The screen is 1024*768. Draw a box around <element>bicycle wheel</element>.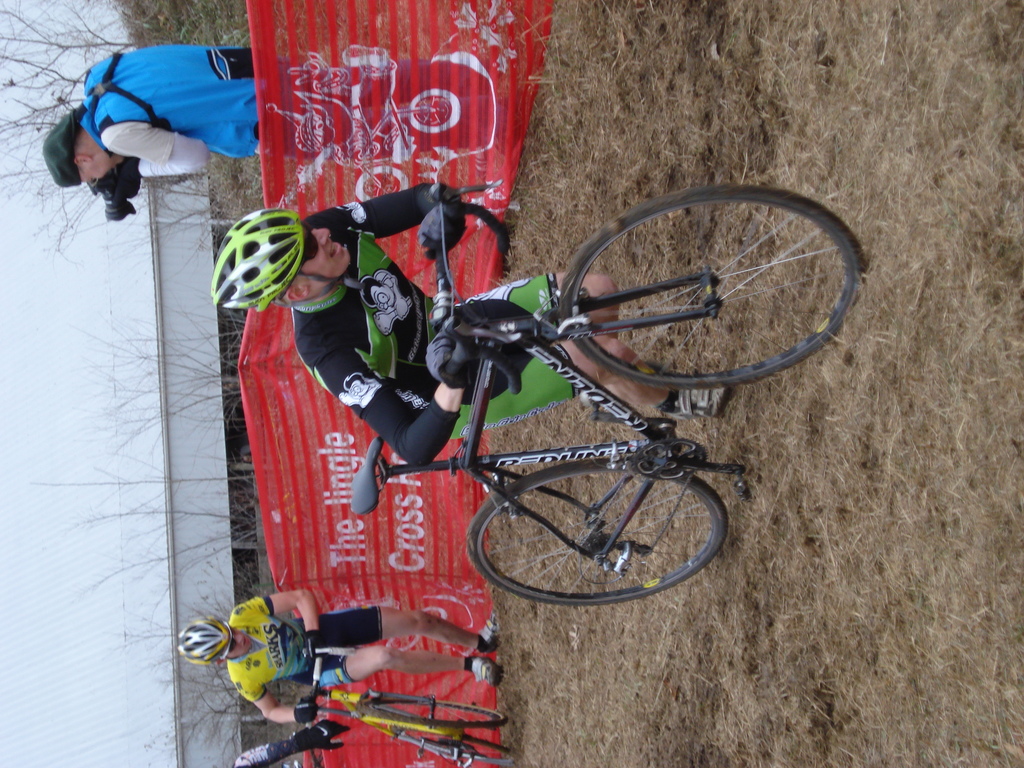
{"x1": 509, "y1": 175, "x2": 874, "y2": 429}.
